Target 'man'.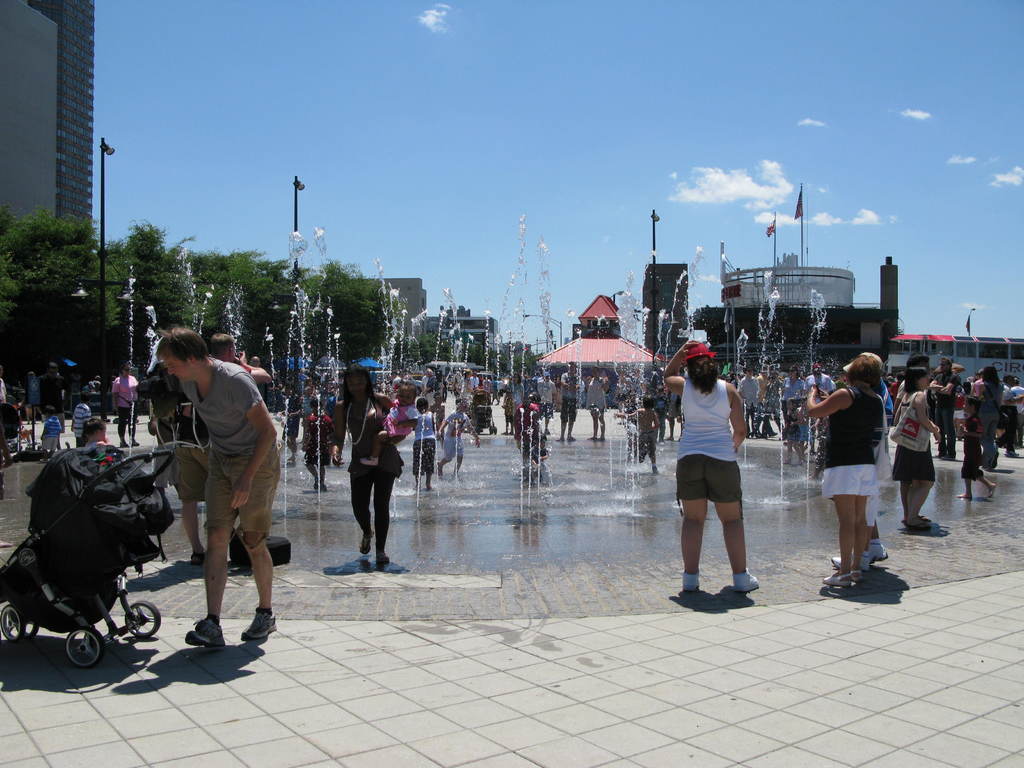
Target region: (left=156, top=328, right=274, bottom=664).
